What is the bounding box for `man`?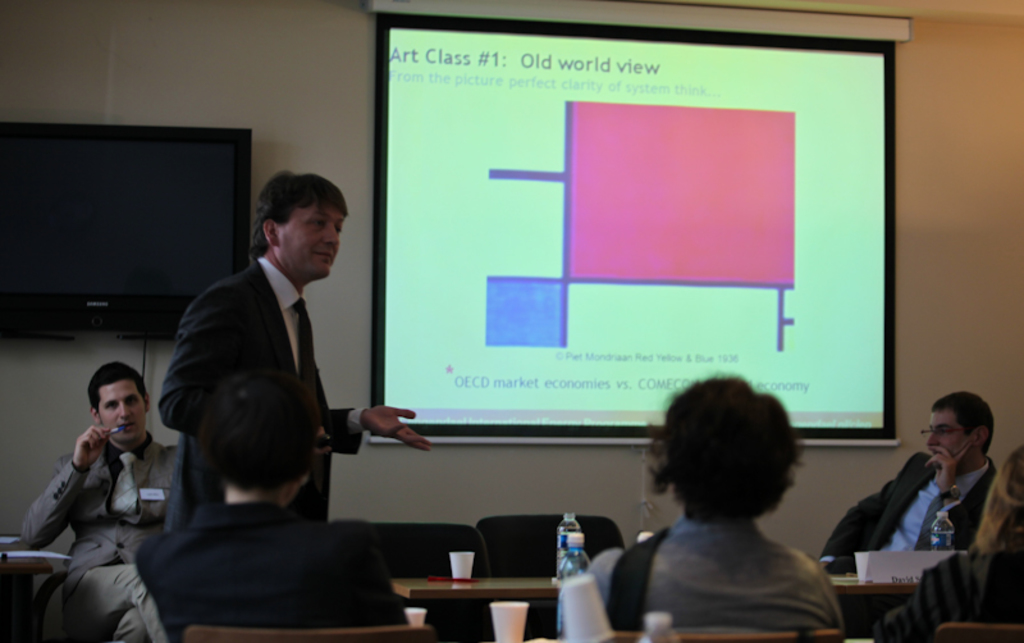
810/388/1004/583.
